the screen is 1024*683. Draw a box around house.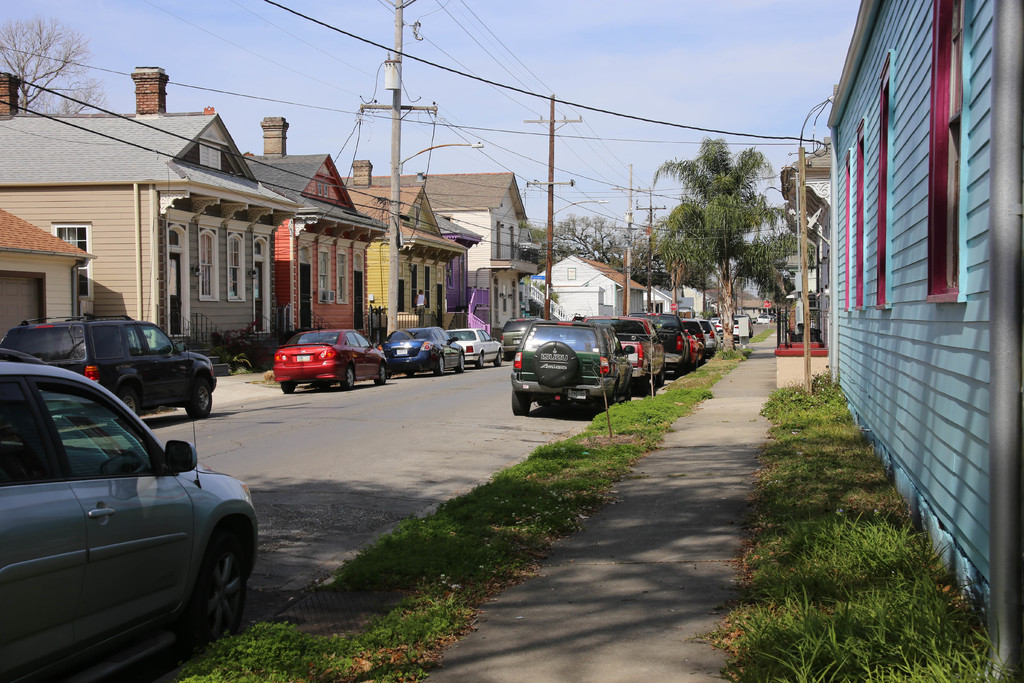
(x1=333, y1=137, x2=547, y2=347).
